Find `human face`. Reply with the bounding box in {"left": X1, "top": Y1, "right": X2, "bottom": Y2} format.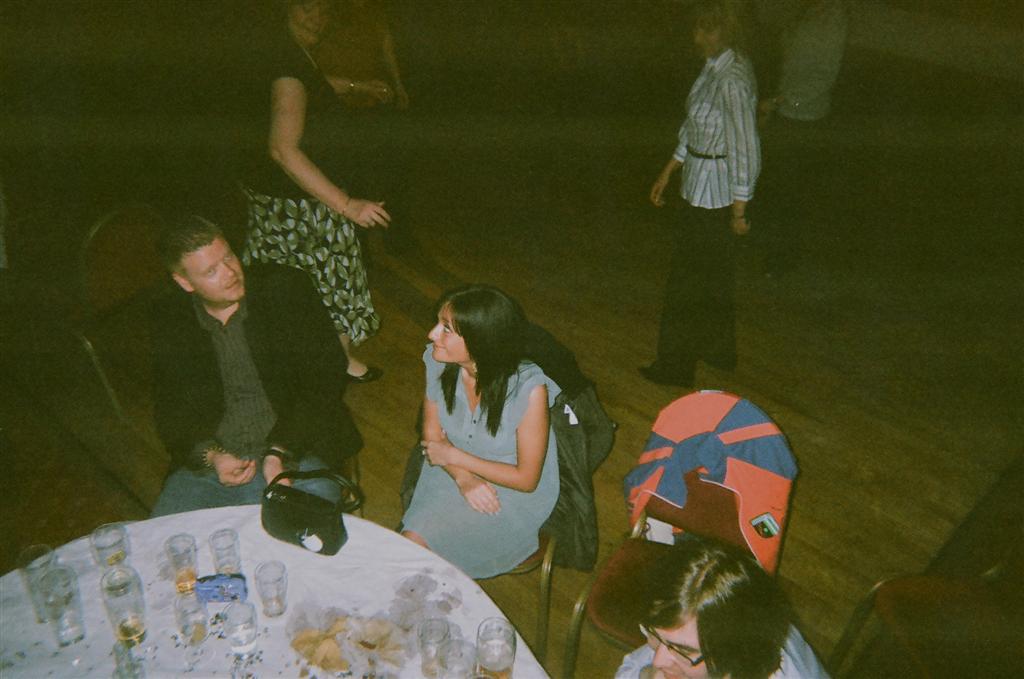
{"left": 290, "top": 0, "right": 336, "bottom": 44}.
